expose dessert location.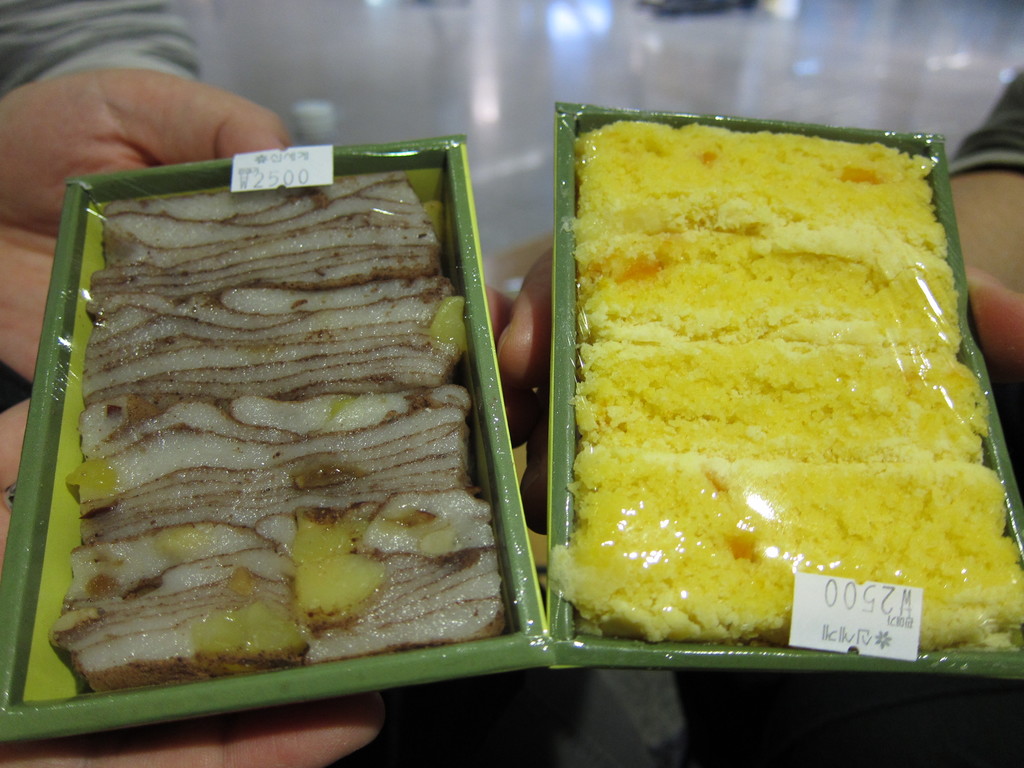
Exposed at x1=508 y1=97 x2=1023 y2=689.
